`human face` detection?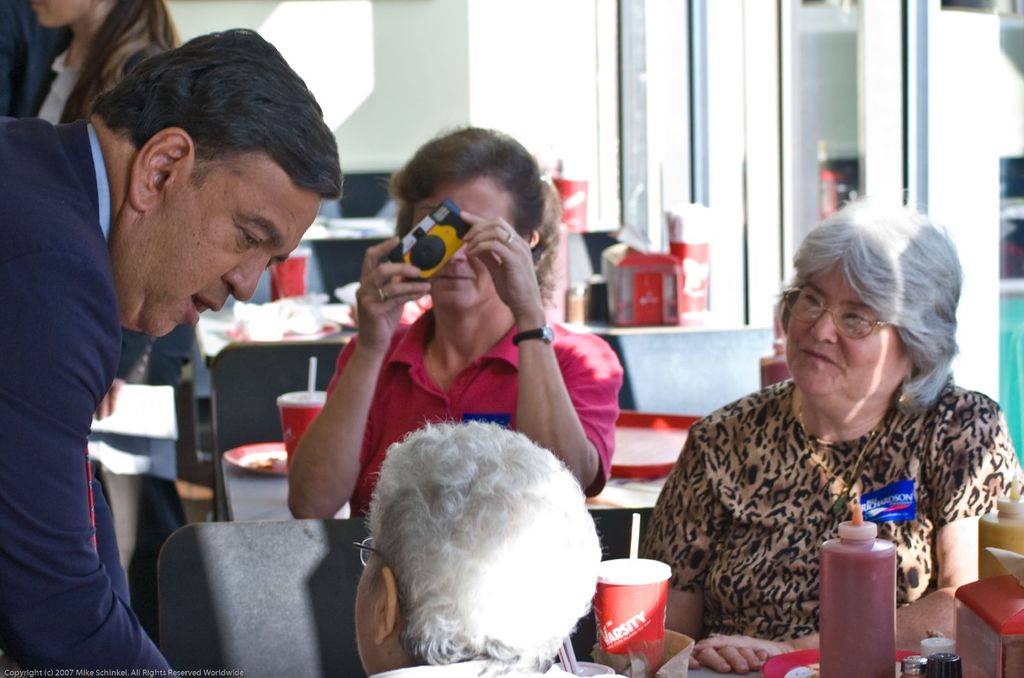
BBox(413, 175, 510, 309)
